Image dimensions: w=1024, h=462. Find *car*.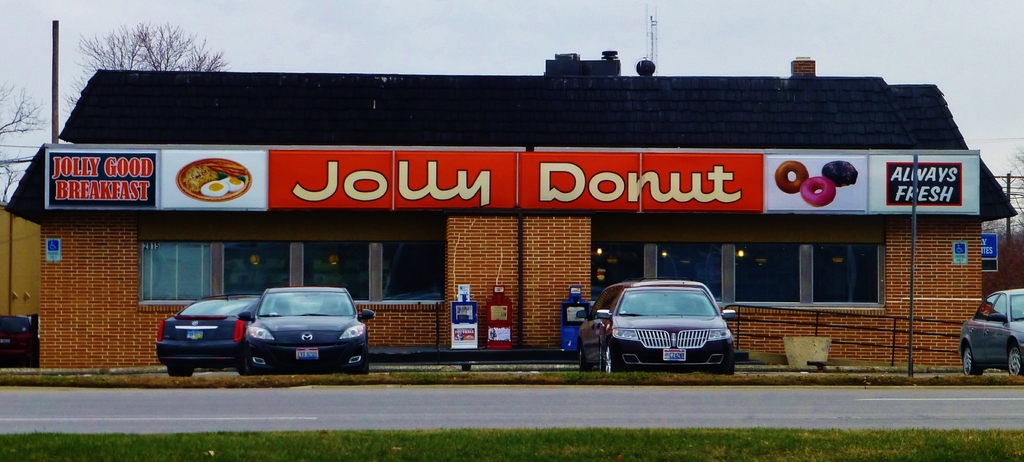
(x1=237, y1=282, x2=375, y2=374).
